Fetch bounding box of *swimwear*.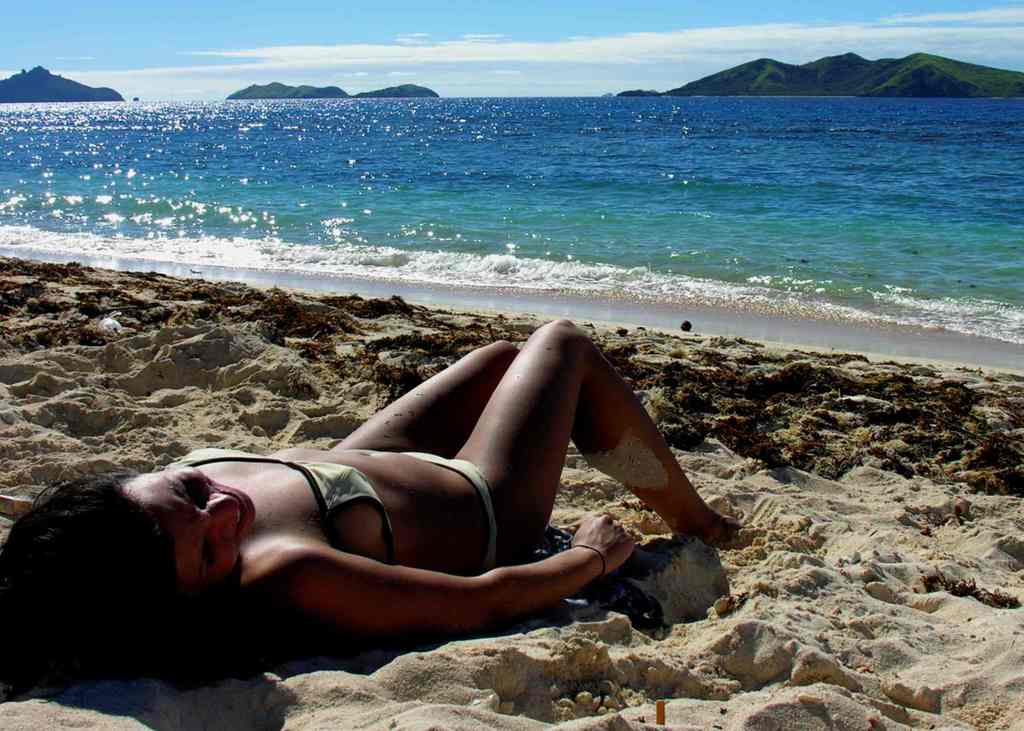
Bbox: {"x1": 174, "y1": 448, "x2": 393, "y2": 560}.
